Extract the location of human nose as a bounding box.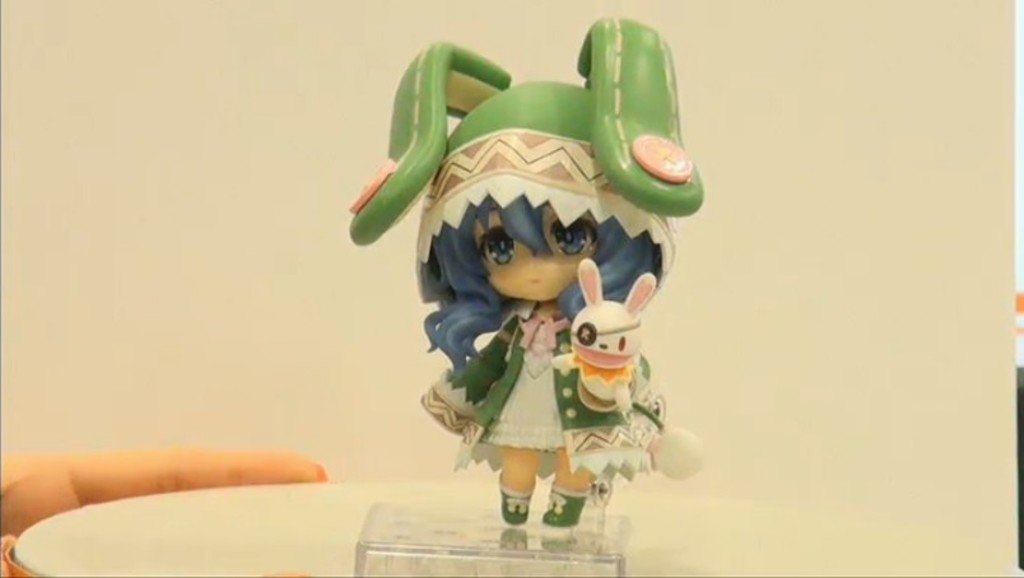
rect(520, 255, 541, 283).
